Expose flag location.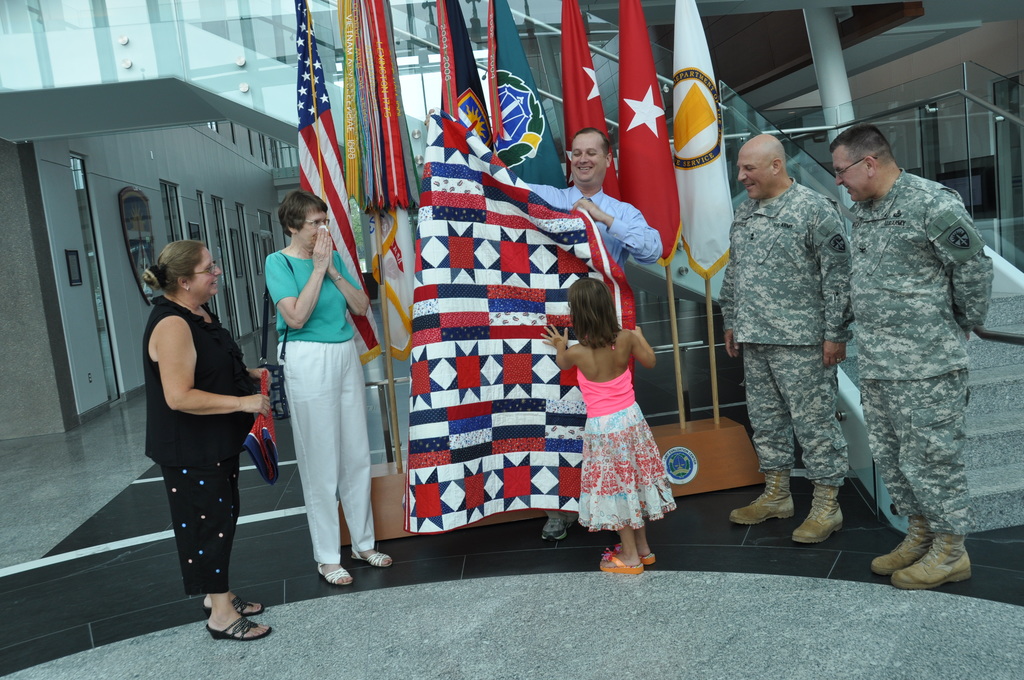
Exposed at 403/110/636/540.
